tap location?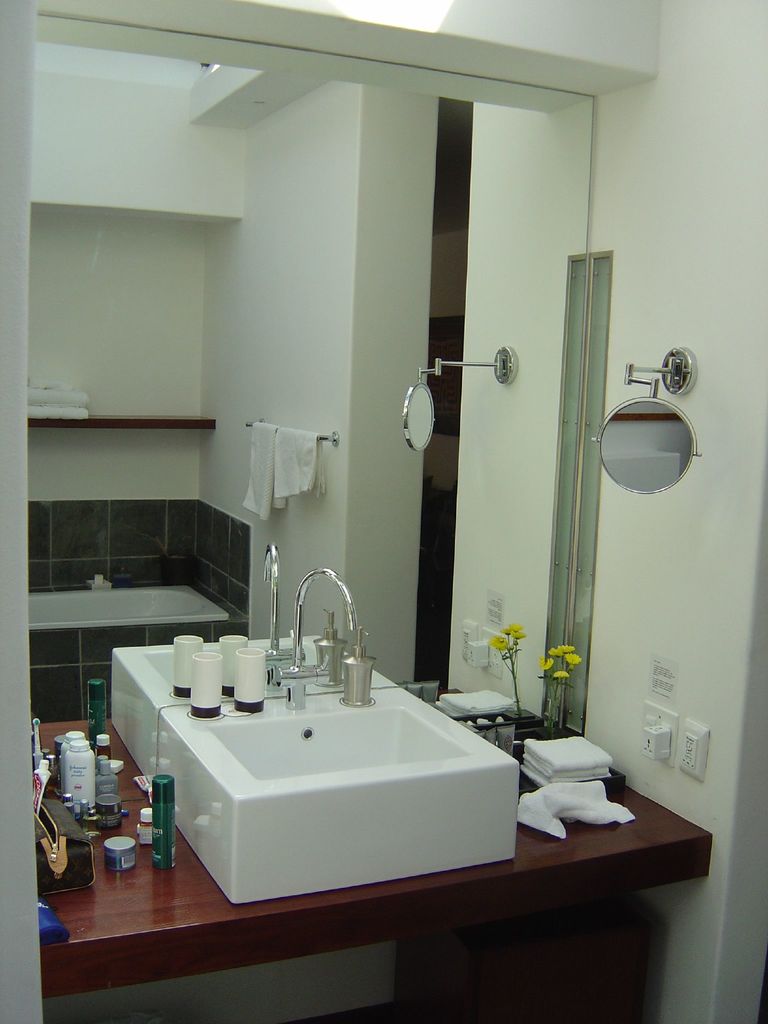
x1=287 y1=562 x2=358 y2=668
